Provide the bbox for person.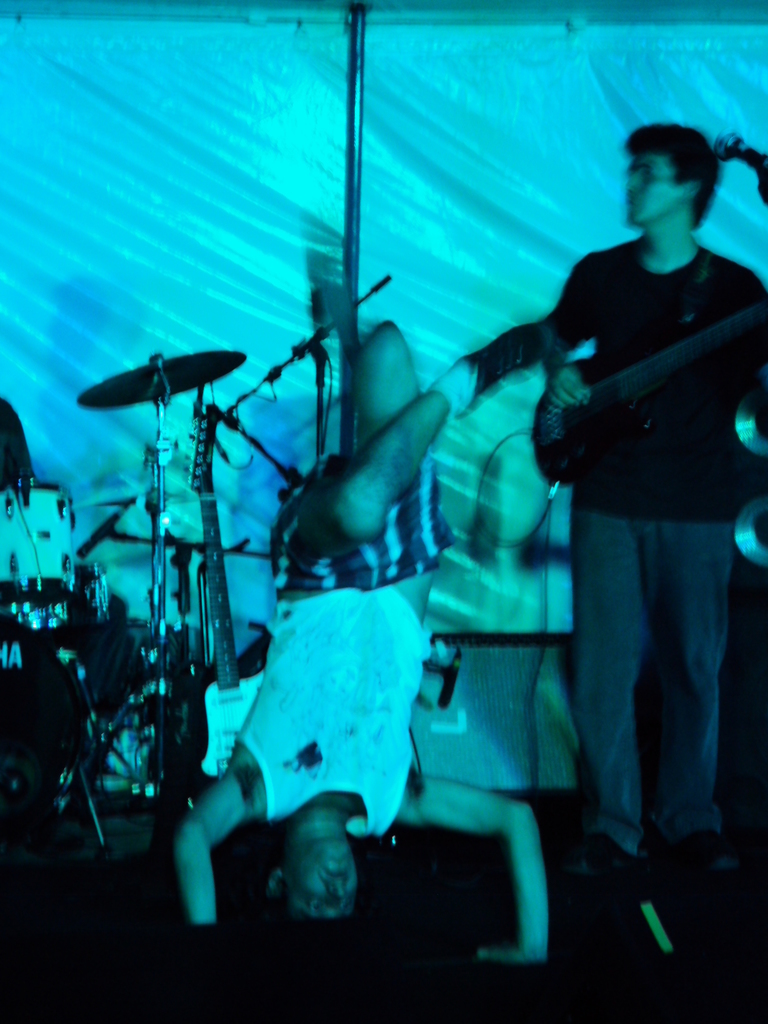
(left=529, top=123, right=767, bottom=893).
